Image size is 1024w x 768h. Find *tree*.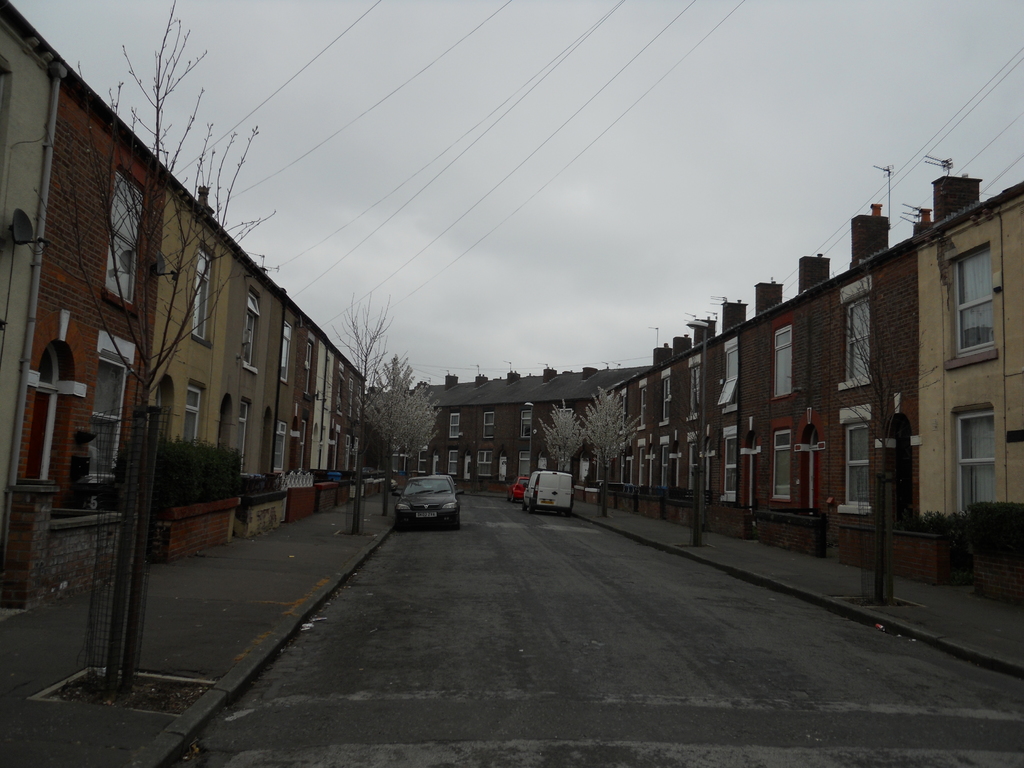
(x1=822, y1=252, x2=950, y2=610).
